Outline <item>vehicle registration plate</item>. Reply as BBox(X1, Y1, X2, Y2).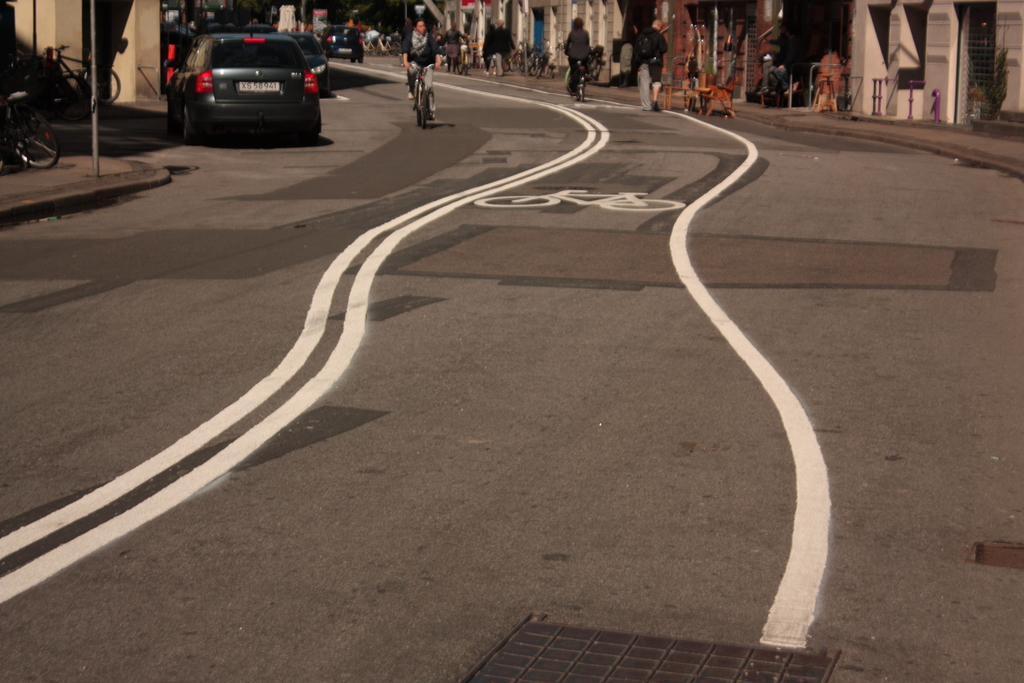
BBox(239, 80, 280, 92).
